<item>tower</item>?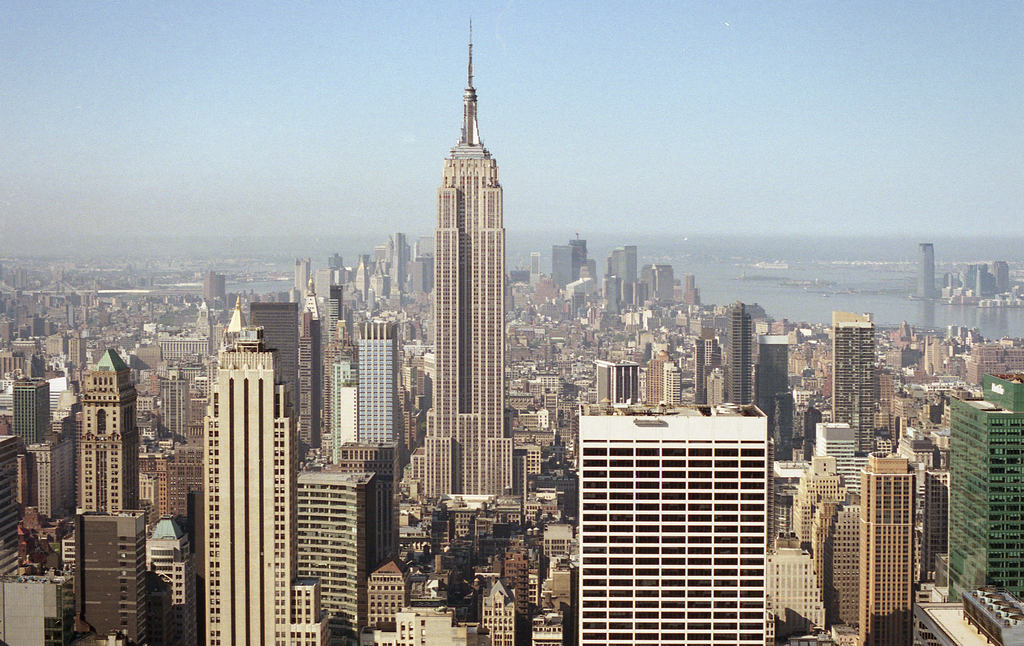
<region>197, 275, 223, 313</region>
